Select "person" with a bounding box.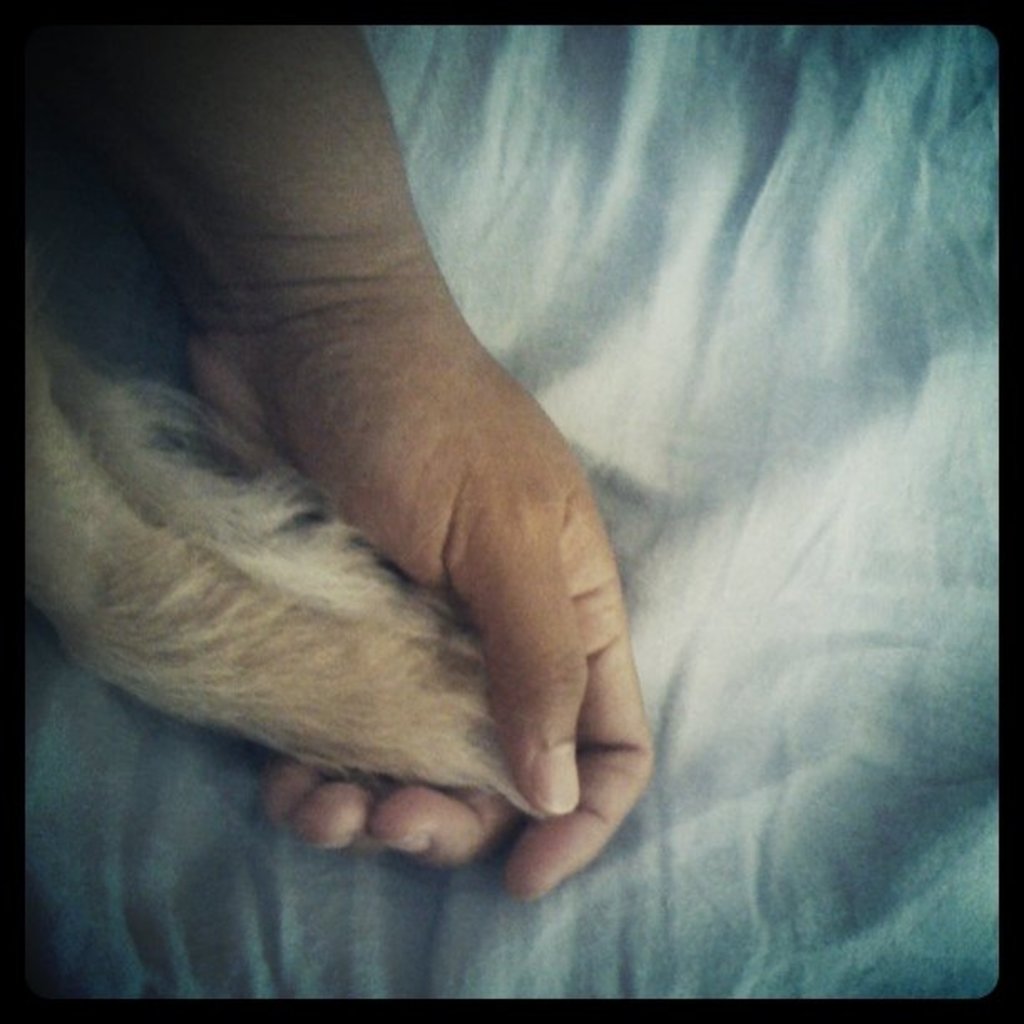
box=[10, 7, 674, 899].
